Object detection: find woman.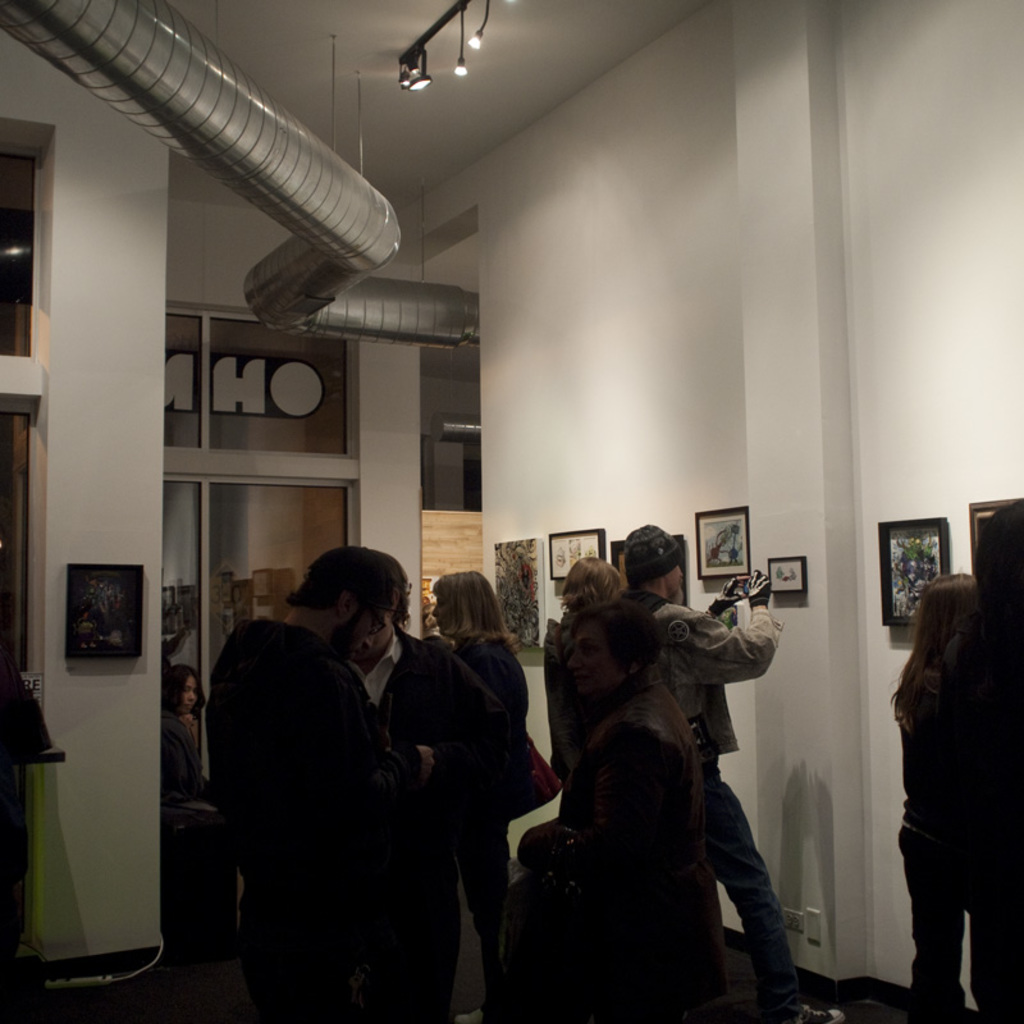
(431,567,536,1023).
